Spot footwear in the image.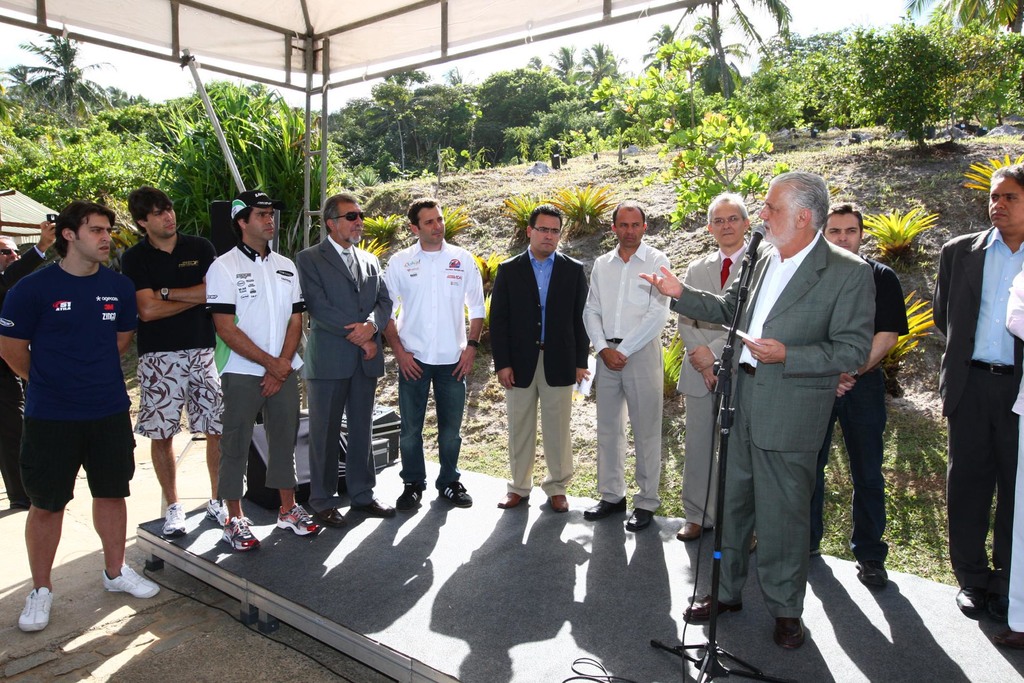
footwear found at detection(396, 475, 425, 514).
